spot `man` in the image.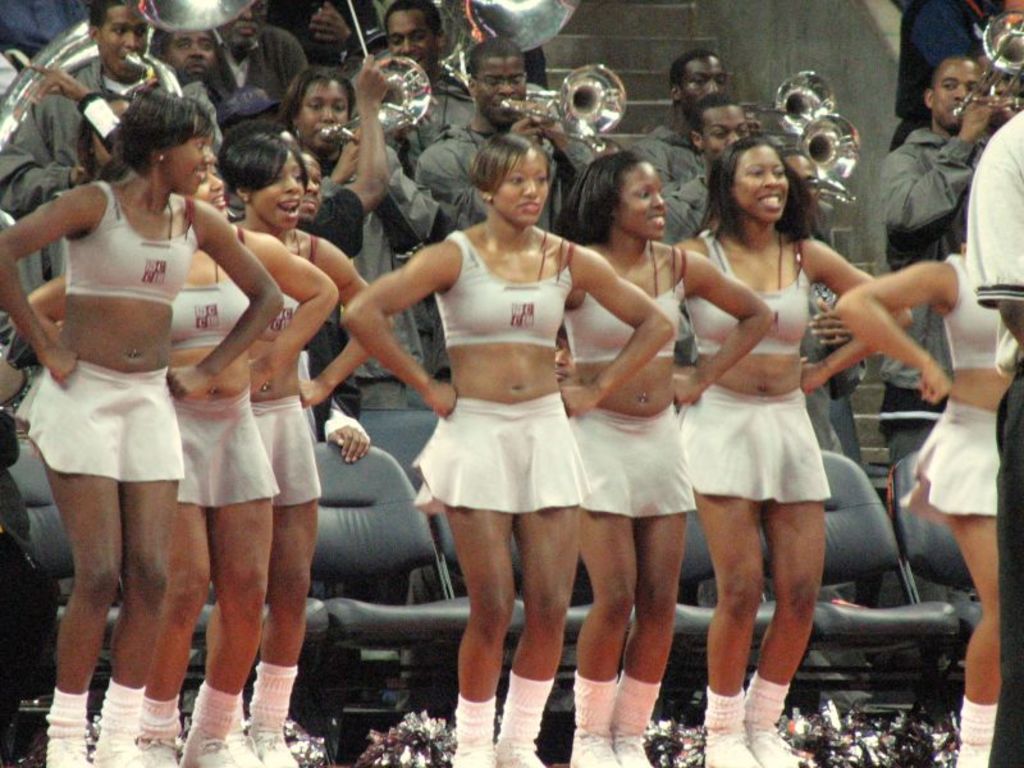
`man` found at box(0, 0, 179, 278).
